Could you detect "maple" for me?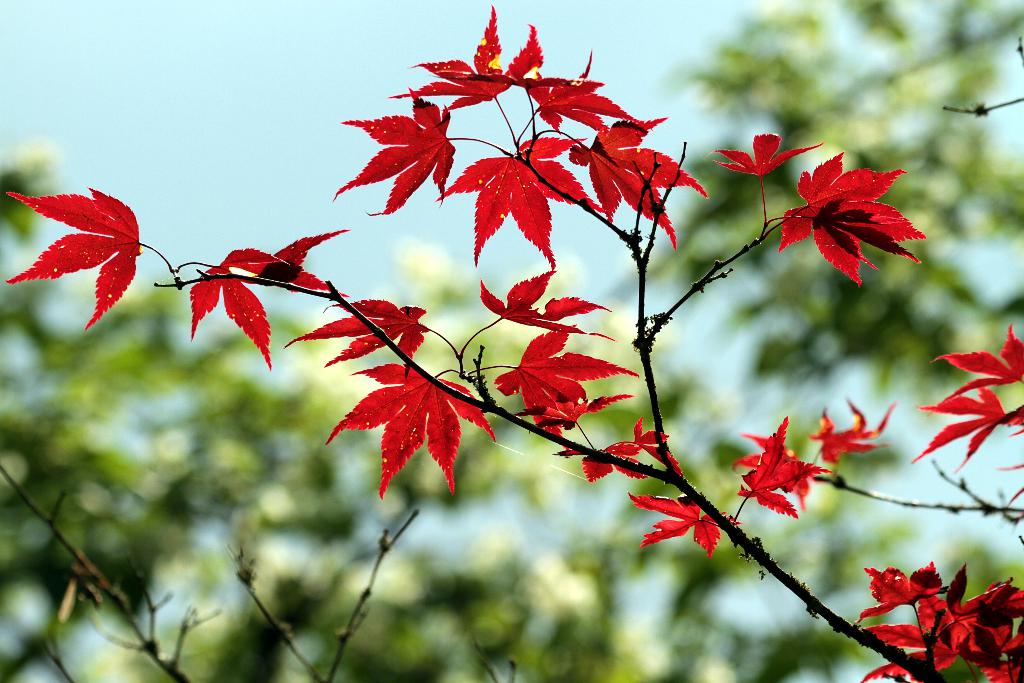
Detection result: BBox(173, 223, 353, 377).
